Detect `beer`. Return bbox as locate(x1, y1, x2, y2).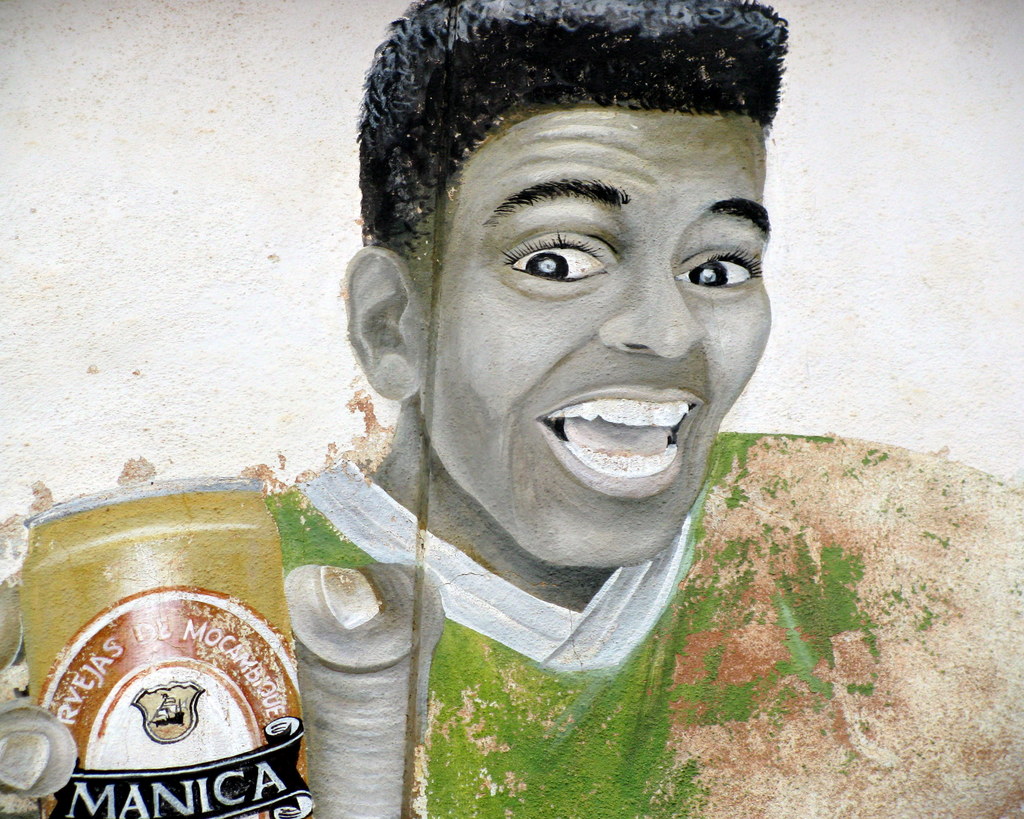
locate(22, 473, 312, 818).
